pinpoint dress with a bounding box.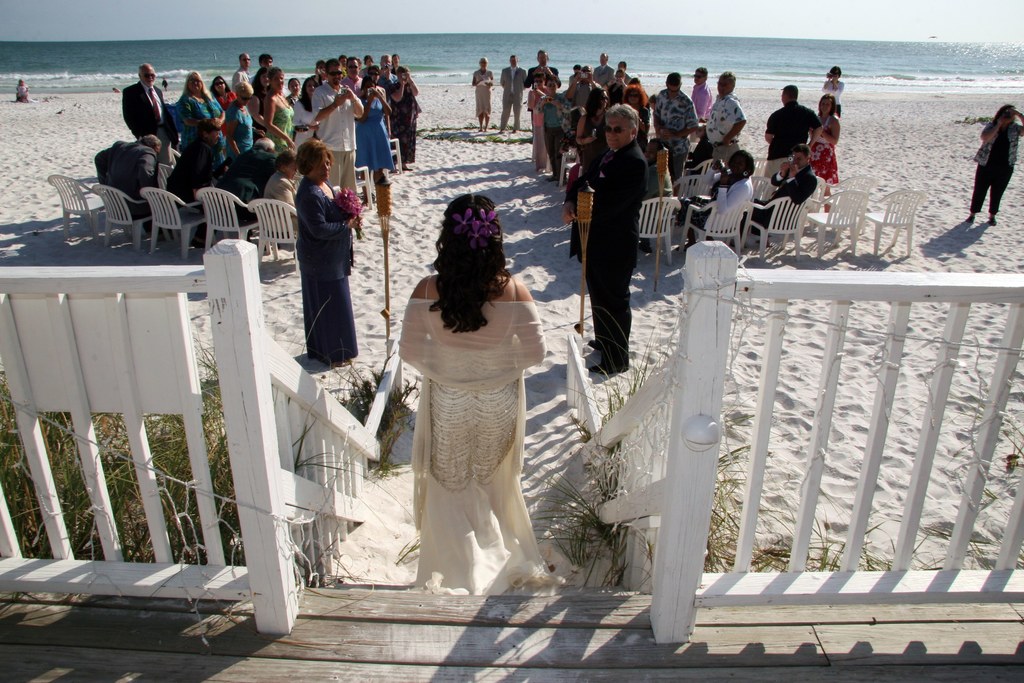
(left=268, top=104, right=292, bottom=153).
